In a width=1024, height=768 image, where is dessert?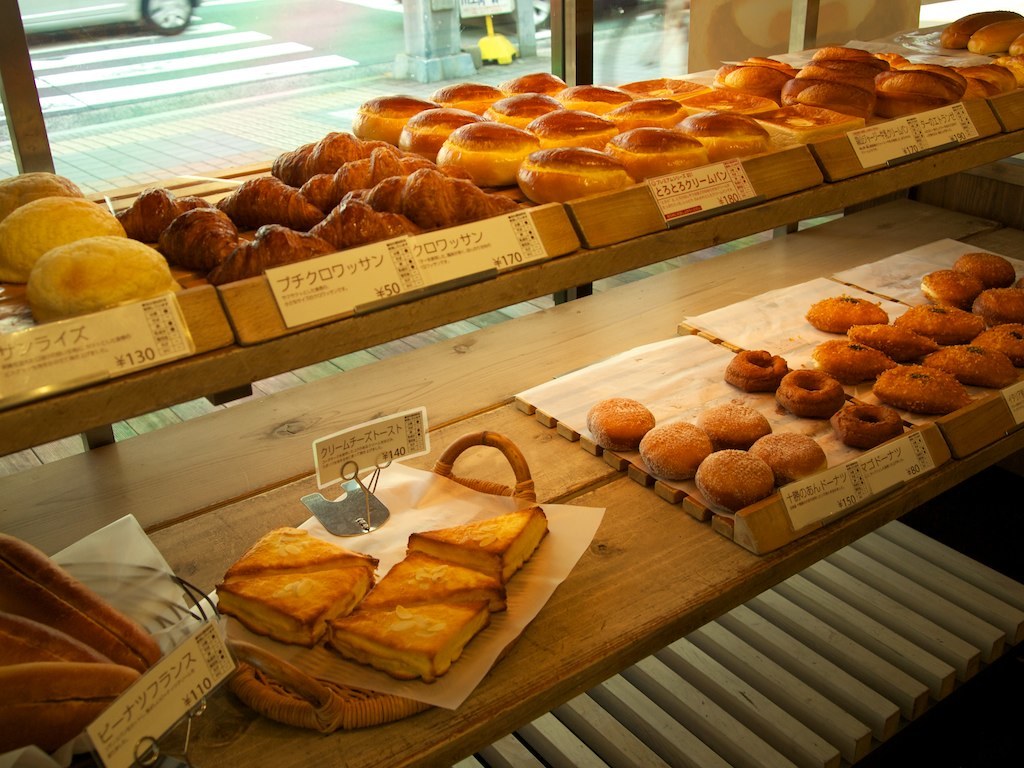
335,144,430,197.
